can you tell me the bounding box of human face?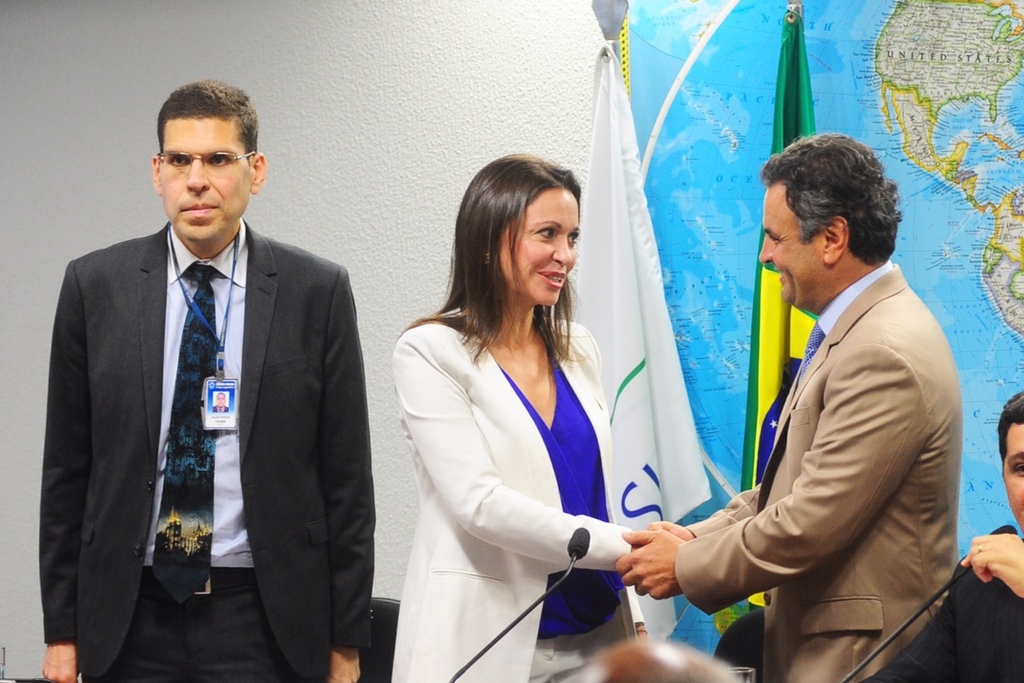
bbox=[756, 186, 821, 311].
